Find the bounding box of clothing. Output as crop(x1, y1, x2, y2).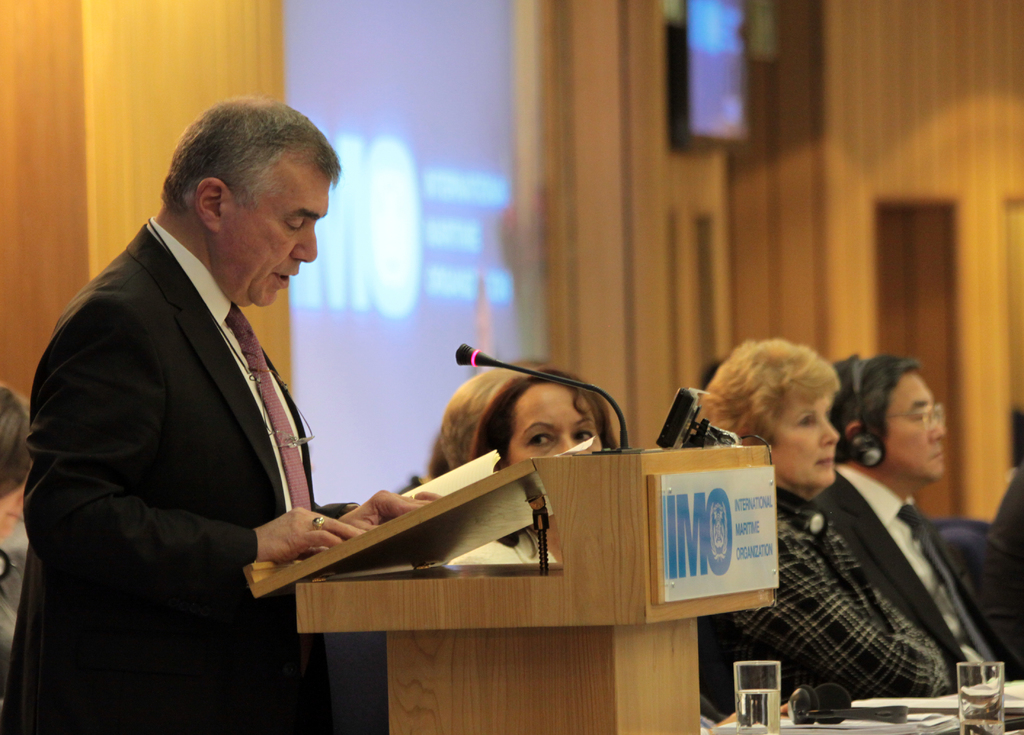
crop(31, 144, 358, 718).
